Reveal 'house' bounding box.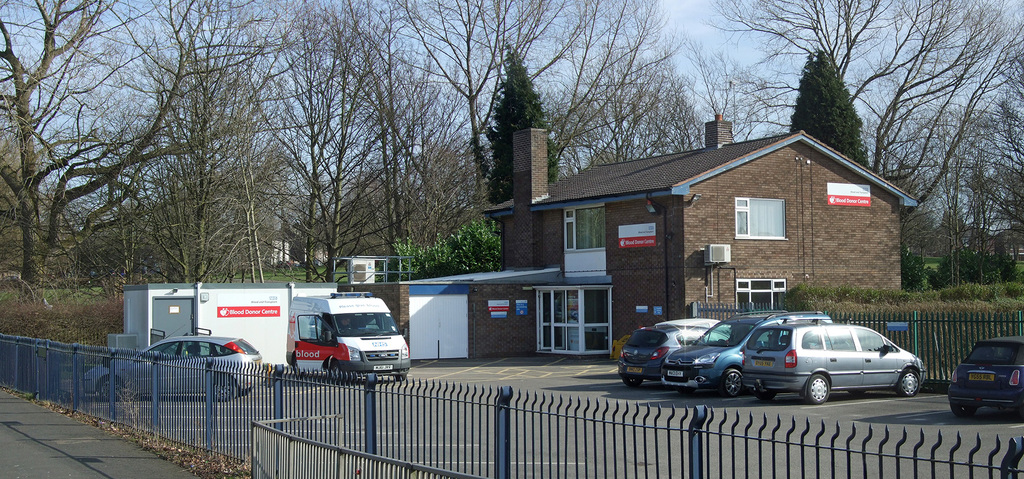
Revealed: 484, 111, 914, 355.
